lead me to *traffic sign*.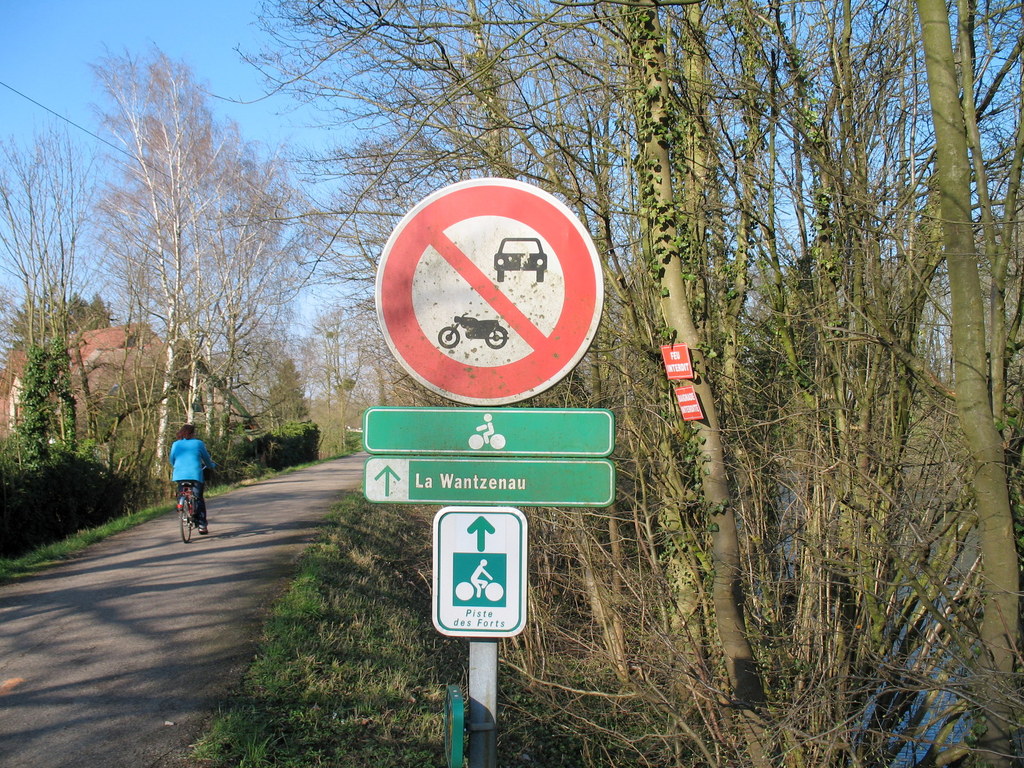
Lead to {"x1": 362, "y1": 458, "x2": 619, "y2": 502}.
